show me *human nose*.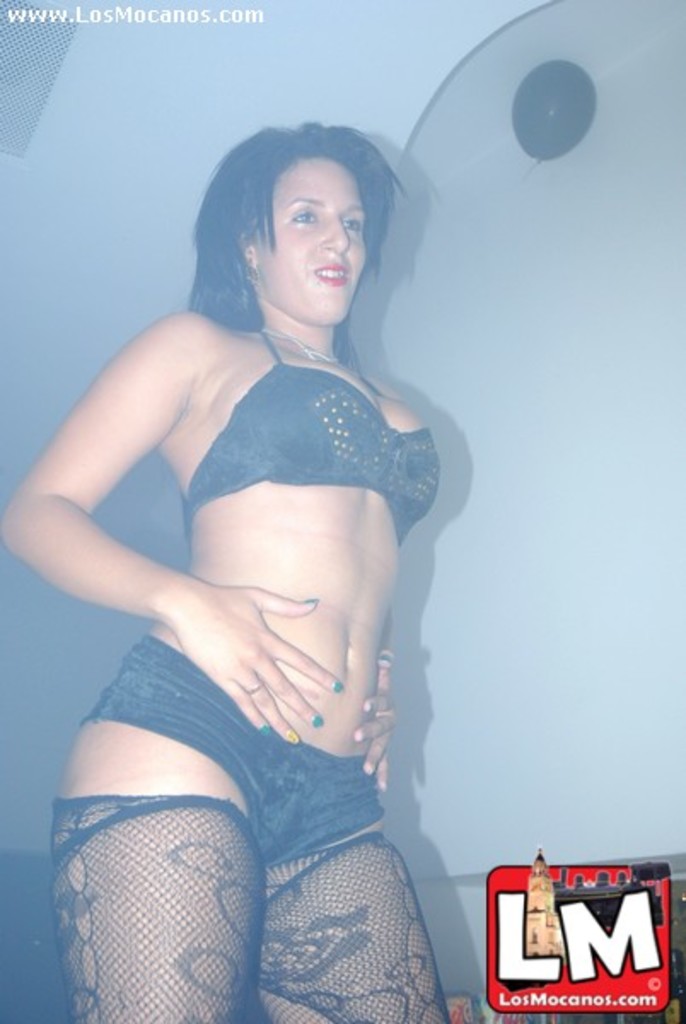
*human nose* is here: region(321, 217, 350, 258).
